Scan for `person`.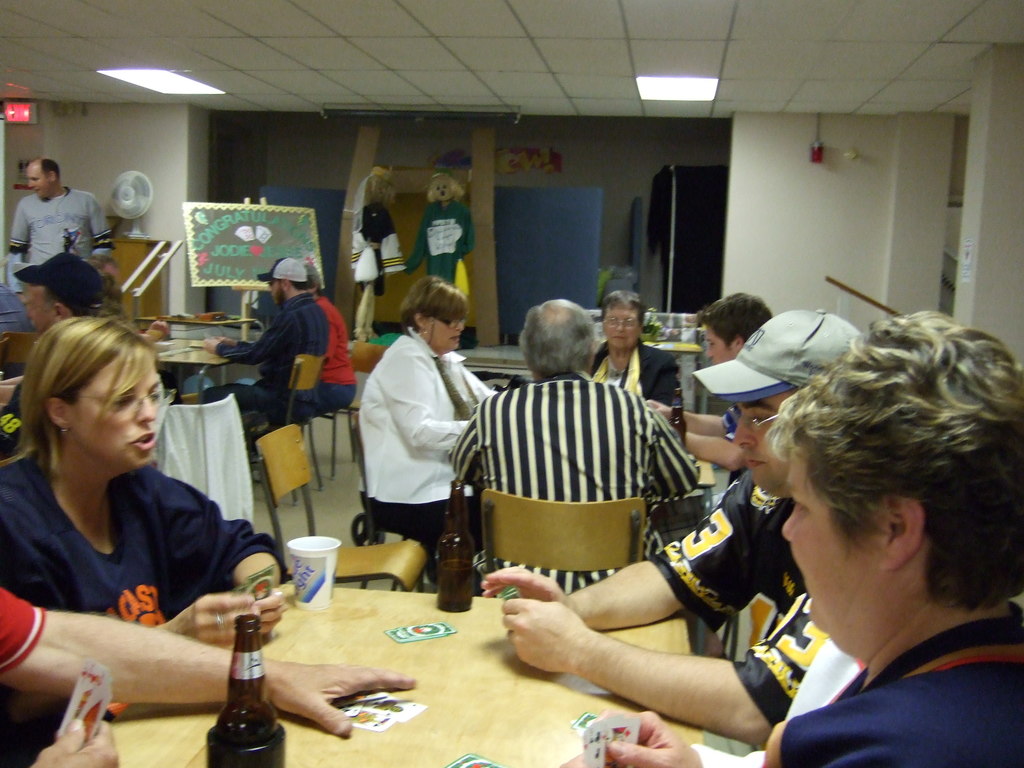
Scan result: left=356, top=280, right=513, bottom=550.
